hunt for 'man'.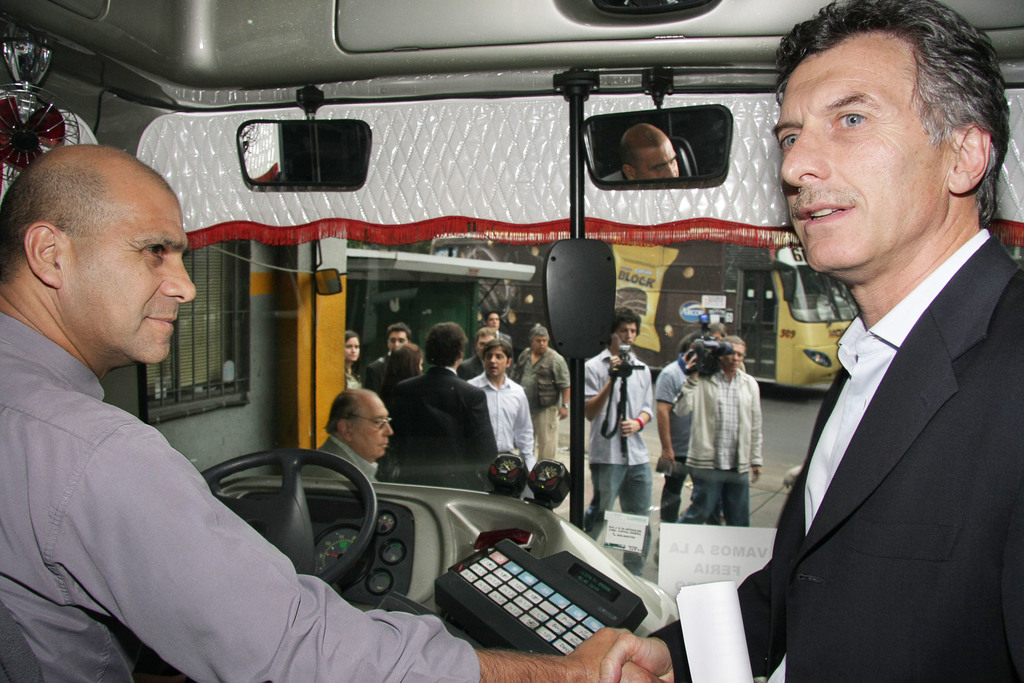
Hunted down at box(360, 318, 409, 390).
